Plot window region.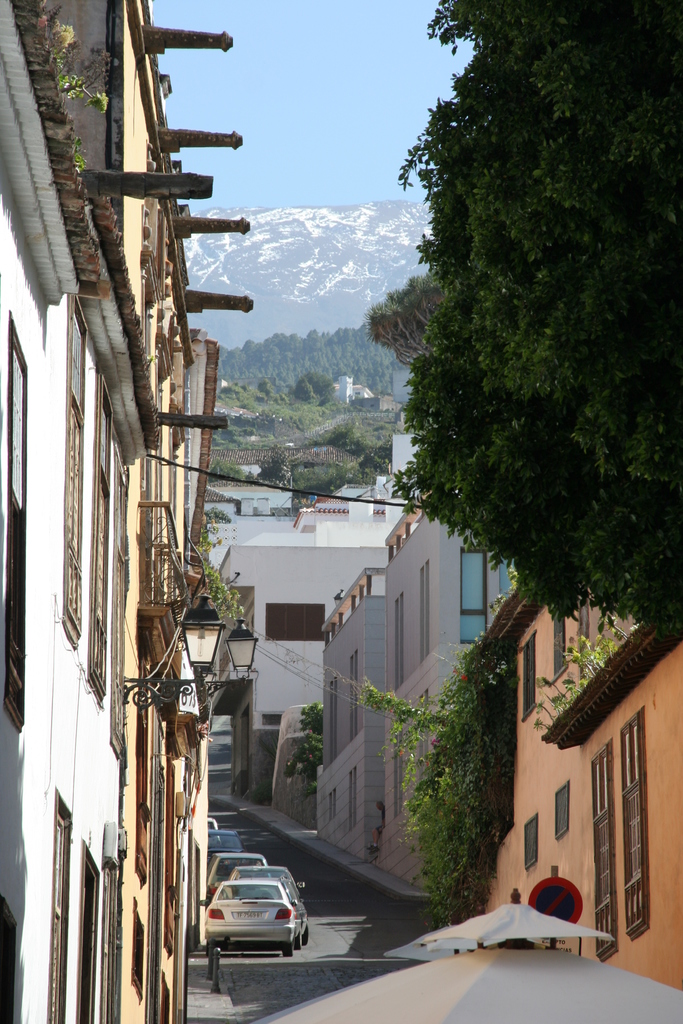
Plotted at crop(587, 743, 614, 942).
